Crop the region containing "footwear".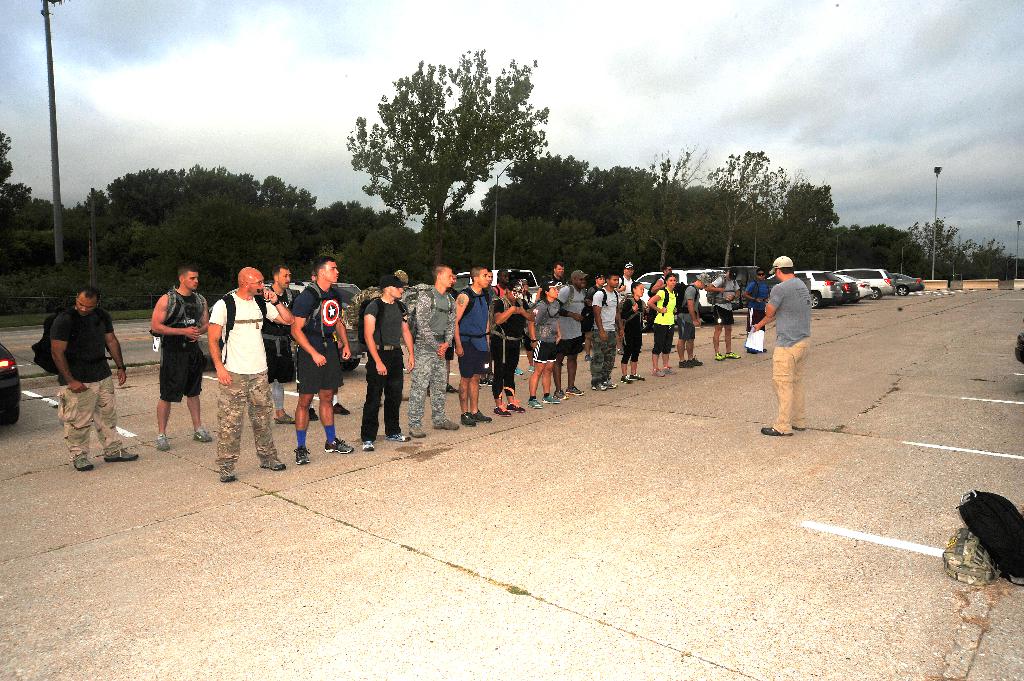
Crop region: 274:413:298:426.
